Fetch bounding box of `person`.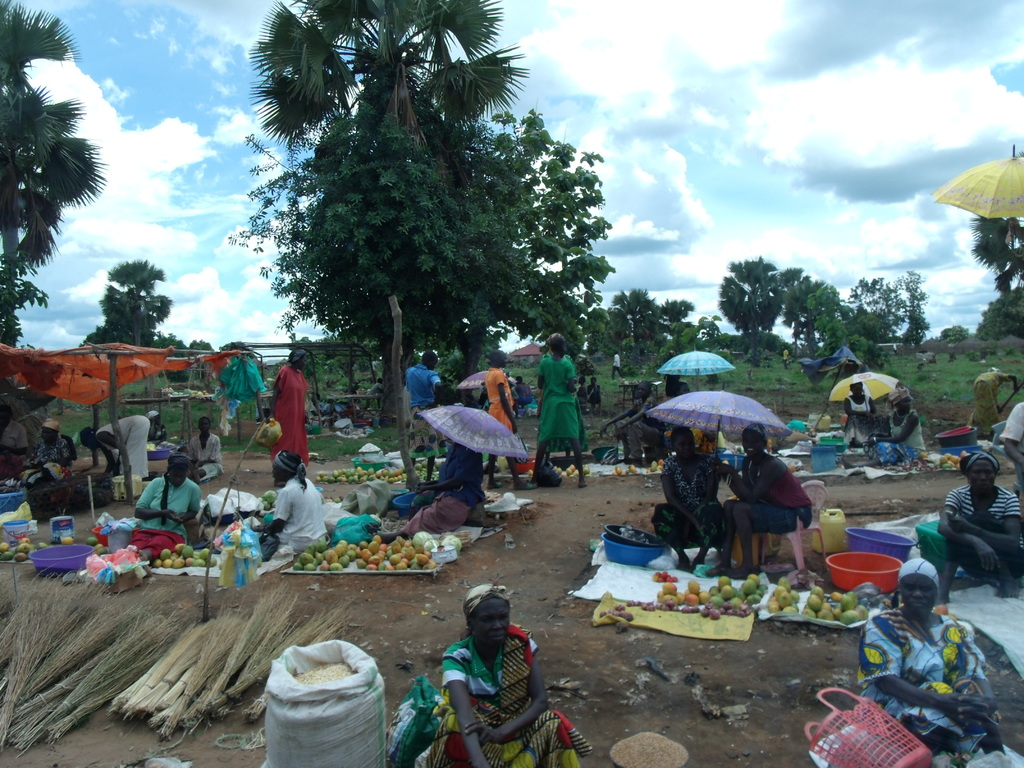
Bbox: bbox(938, 446, 1023, 611).
